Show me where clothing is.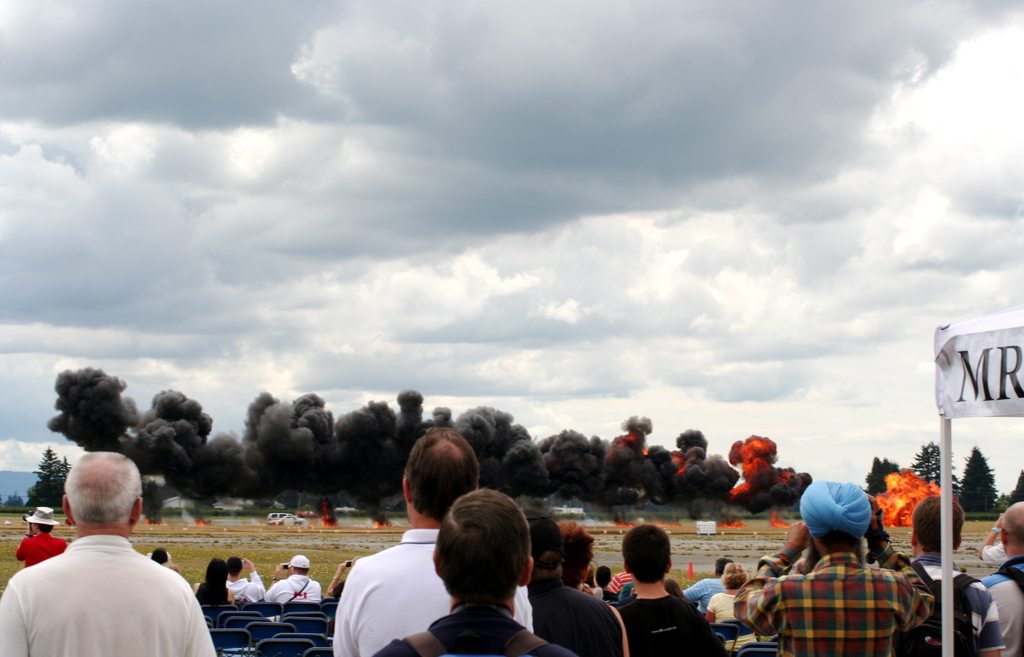
clothing is at (left=911, top=555, right=1004, bottom=656).
